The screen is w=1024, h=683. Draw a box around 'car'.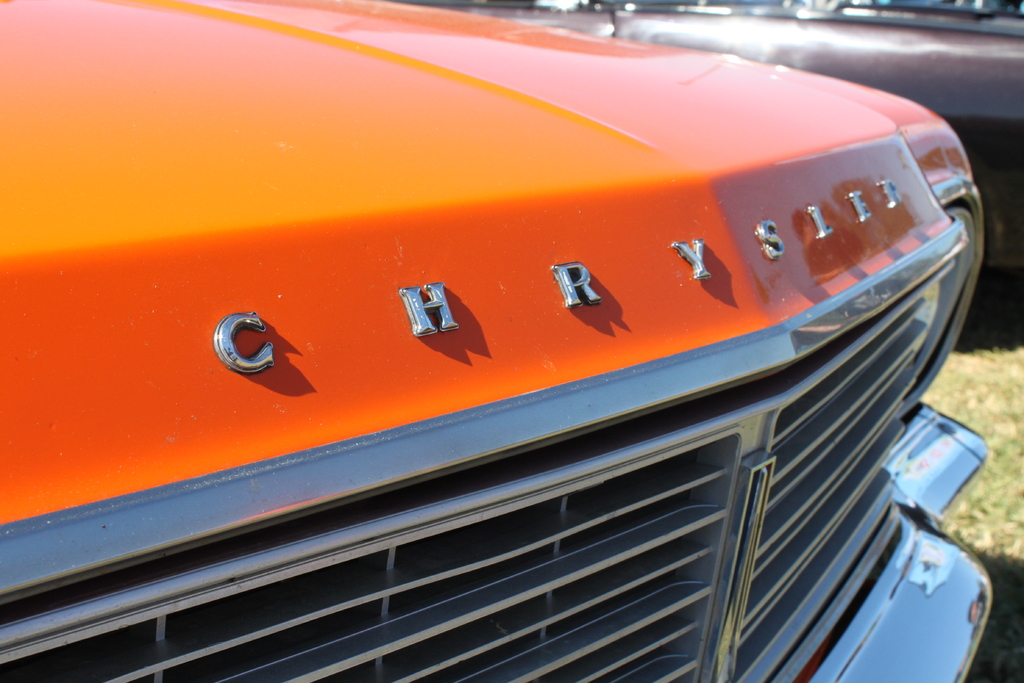
box=[425, 0, 1023, 281].
